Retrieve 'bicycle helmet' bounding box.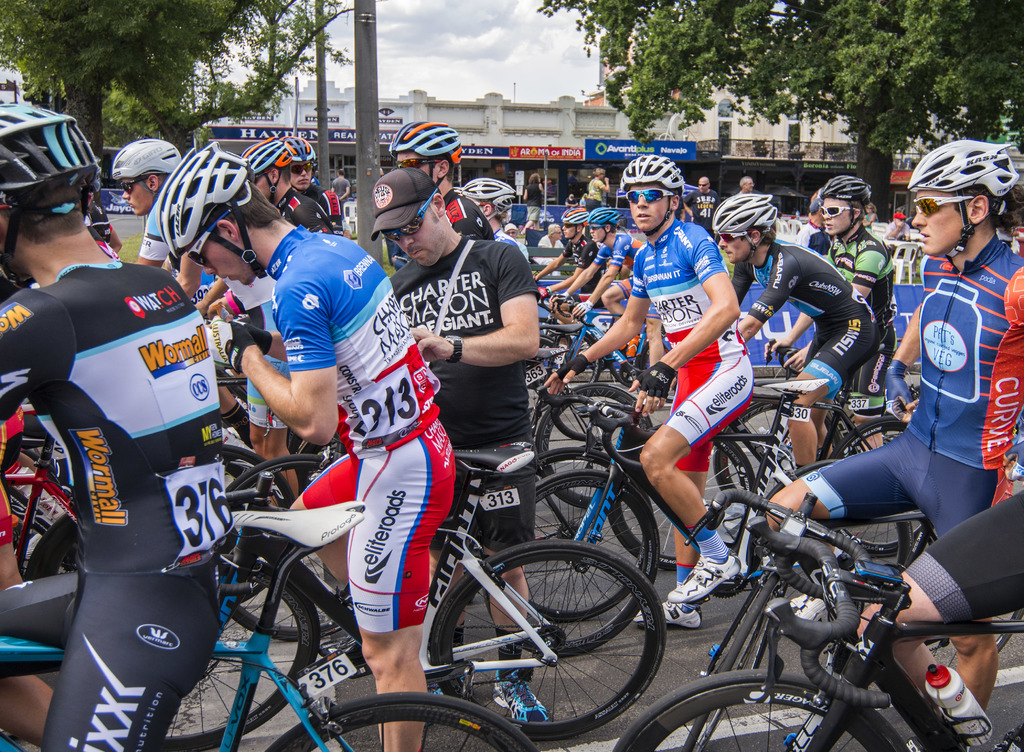
Bounding box: [245,133,294,199].
